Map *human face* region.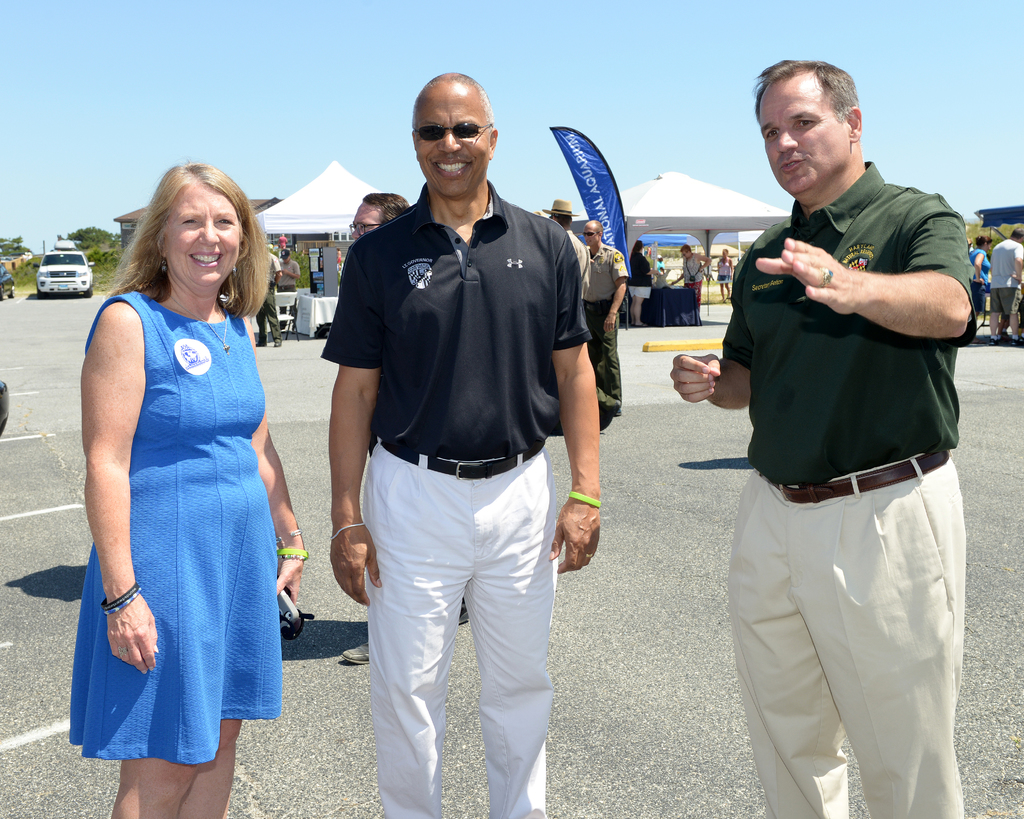
Mapped to x1=161, y1=184, x2=243, y2=287.
